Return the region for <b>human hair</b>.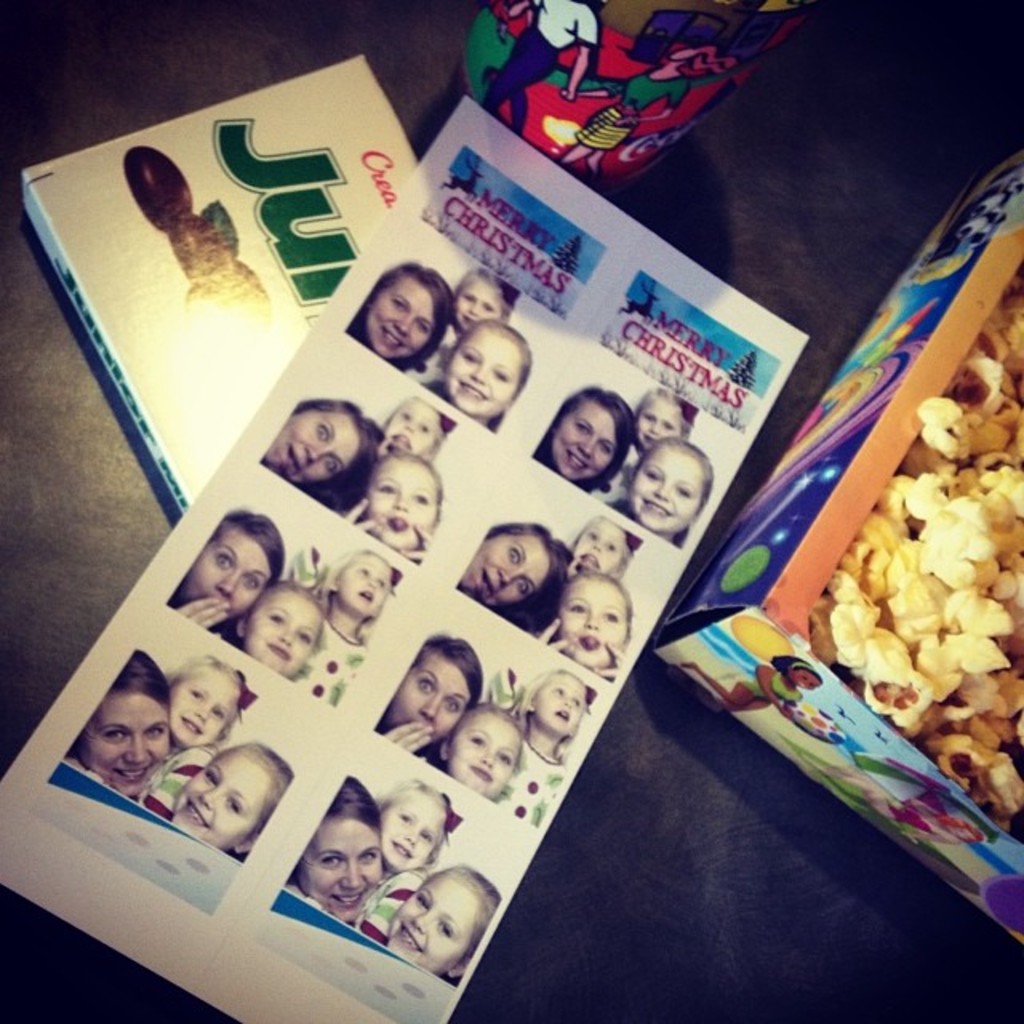
363, 446, 448, 534.
